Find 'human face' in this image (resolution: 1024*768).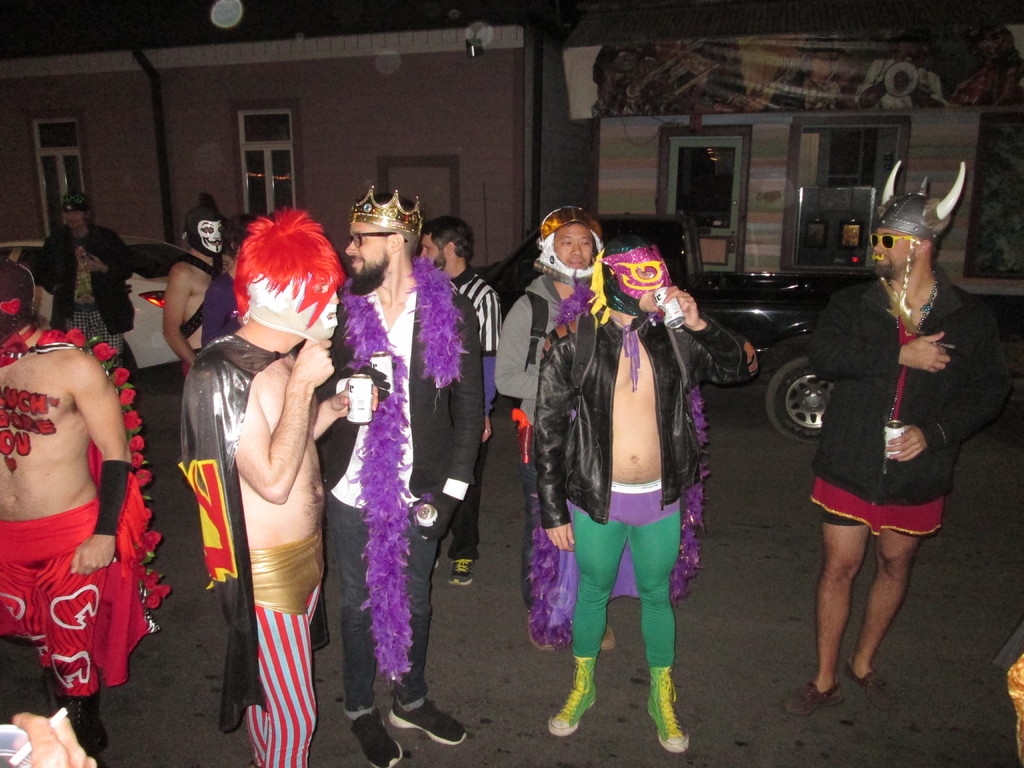
crop(419, 233, 445, 268).
